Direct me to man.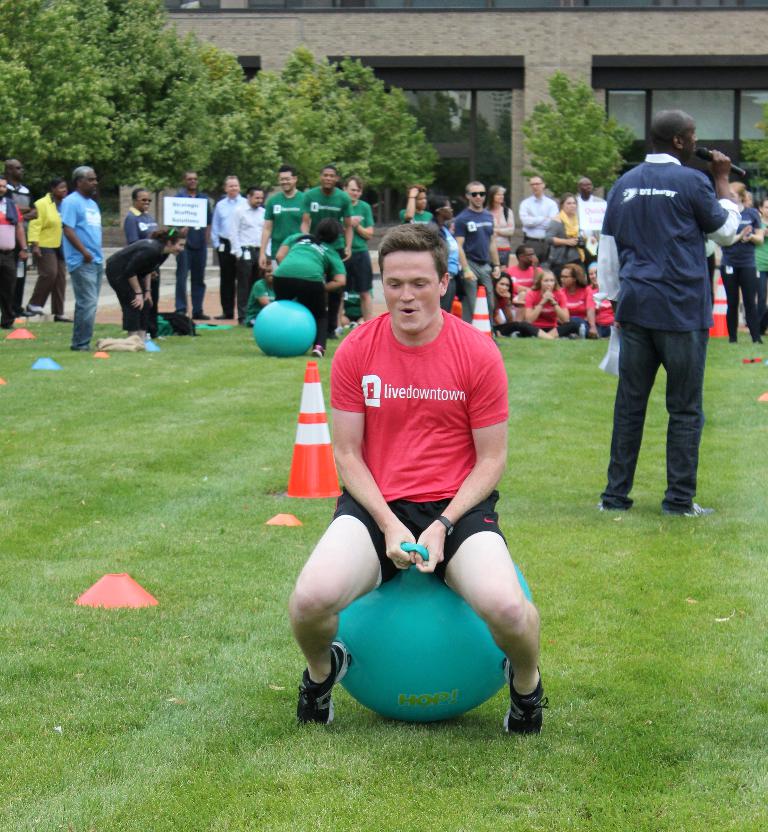
Direction: pyautogui.locateOnScreen(0, 178, 31, 329).
